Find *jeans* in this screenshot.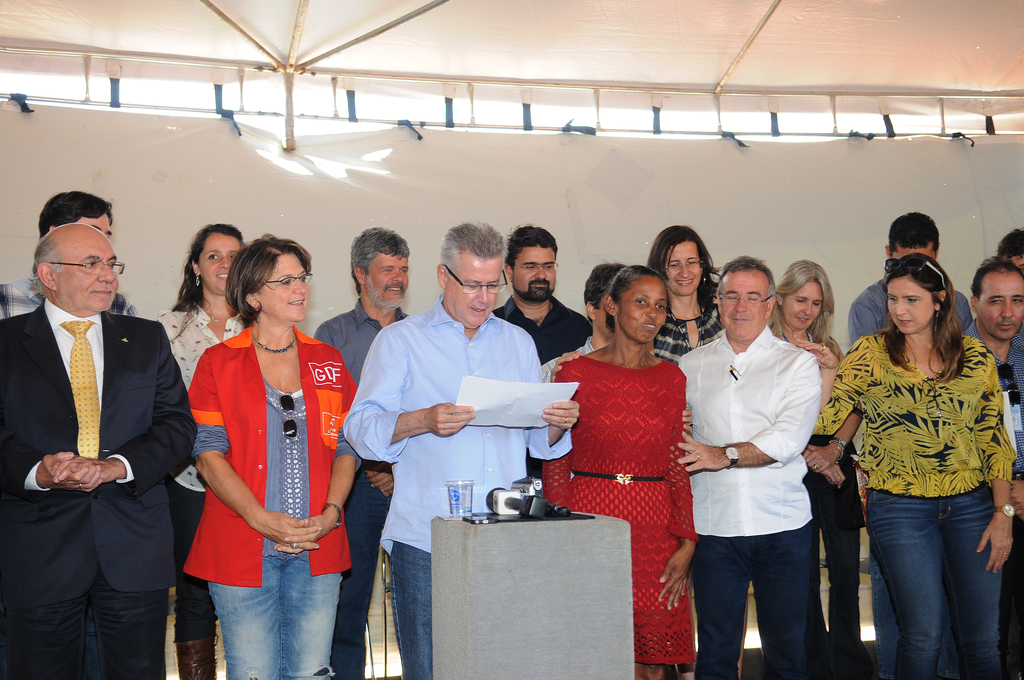
The bounding box for *jeans* is 207, 559, 343, 679.
